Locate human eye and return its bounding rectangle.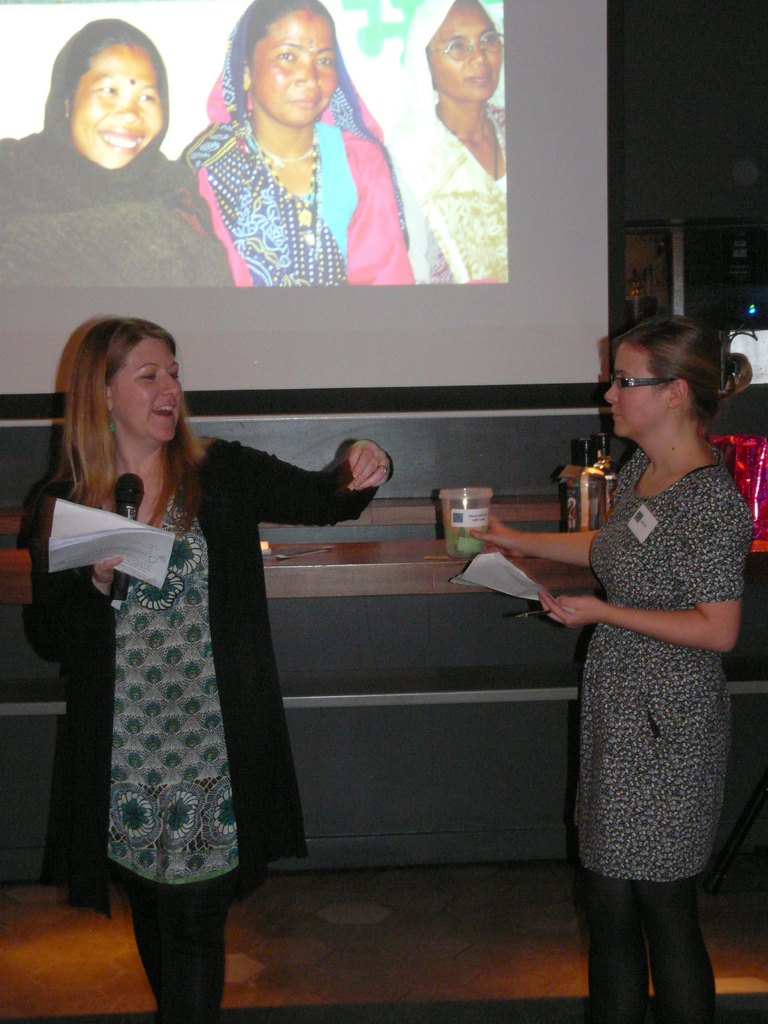
bbox(481, 31, 495, 45).
